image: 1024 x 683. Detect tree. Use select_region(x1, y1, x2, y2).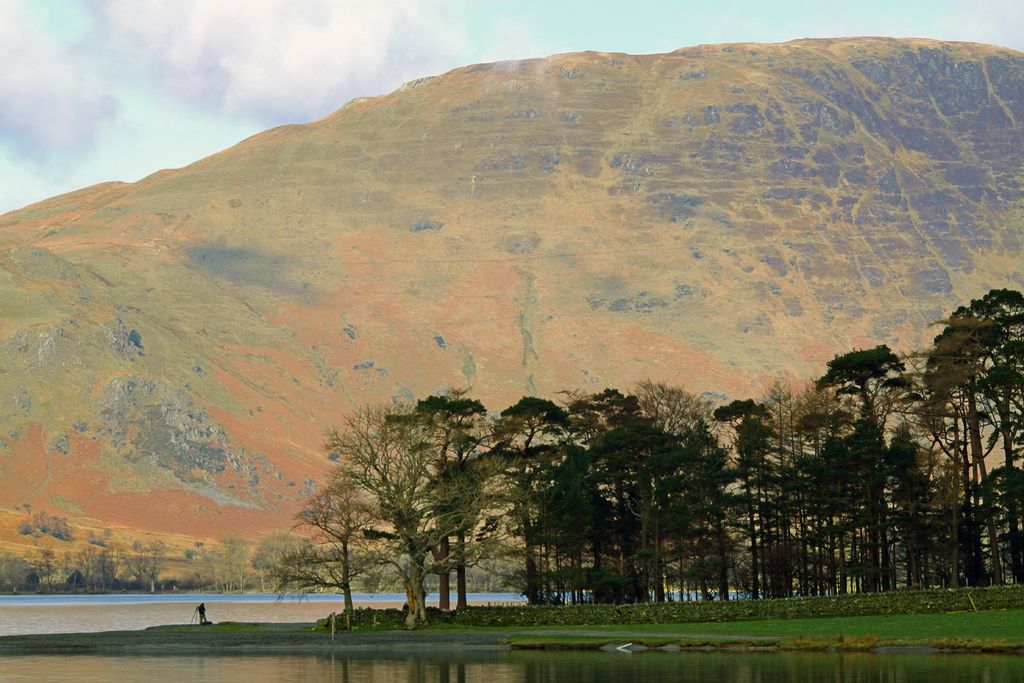
select_region(628, 379, 723, 604).
